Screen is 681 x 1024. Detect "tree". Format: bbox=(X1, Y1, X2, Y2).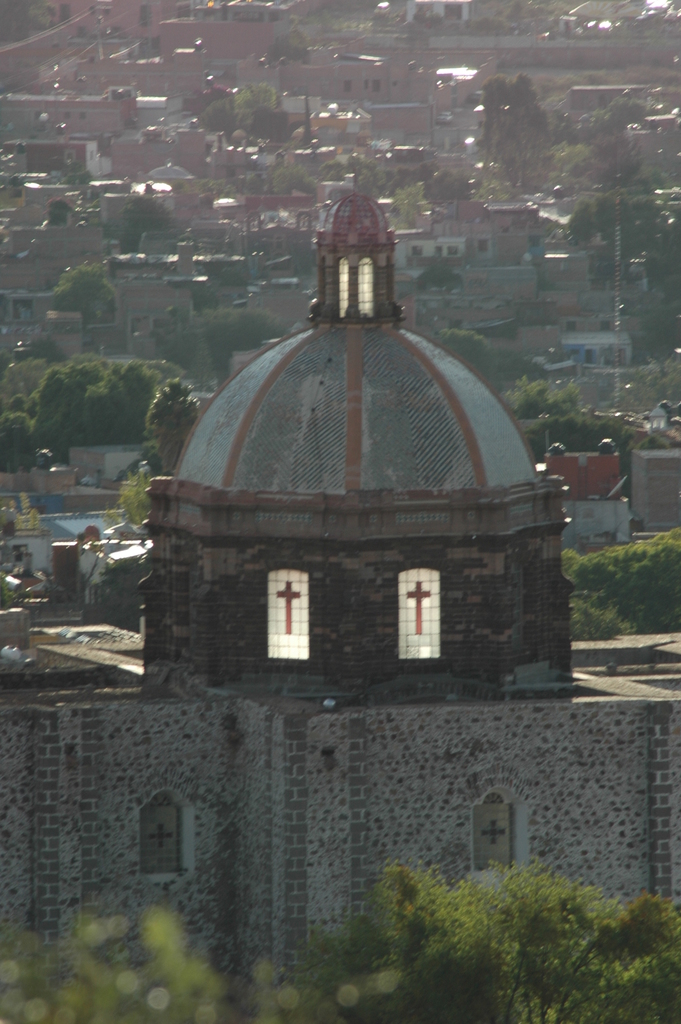
bbox=(569, 94, 660, 173).
